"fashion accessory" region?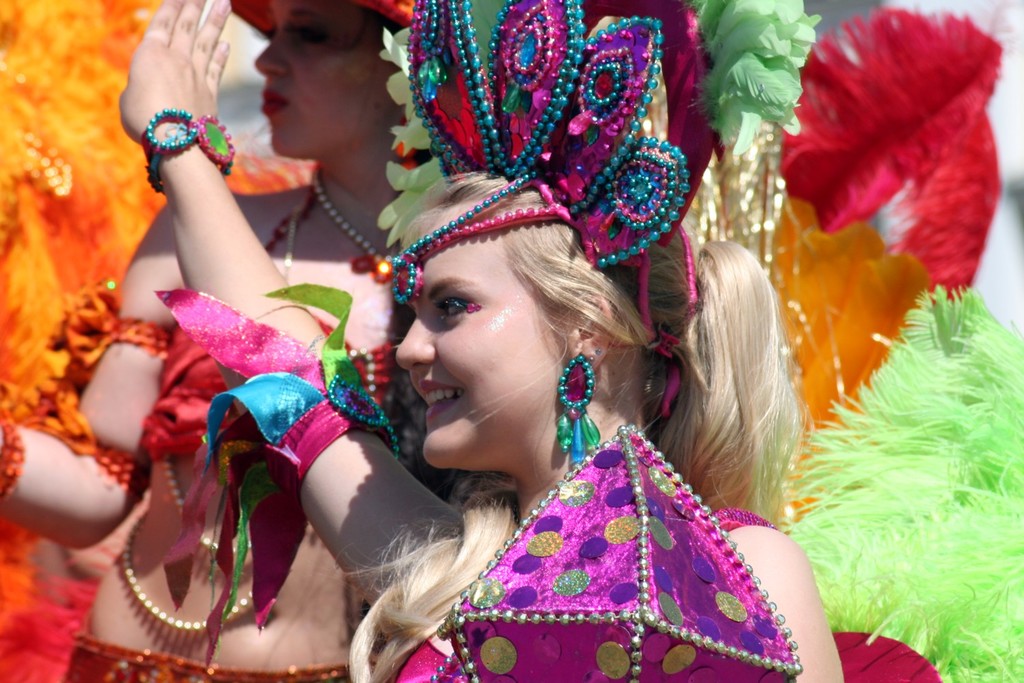
crop(558, 350, 599, 465)
